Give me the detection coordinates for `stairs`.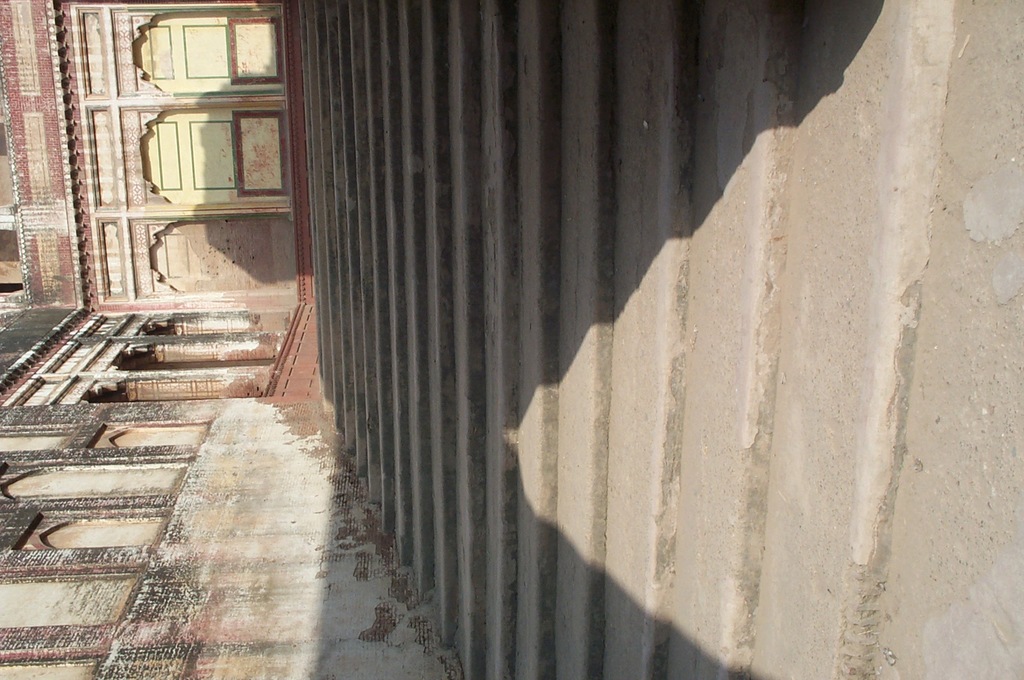
x1=304 y1=0 x2=1023 y2=679.
